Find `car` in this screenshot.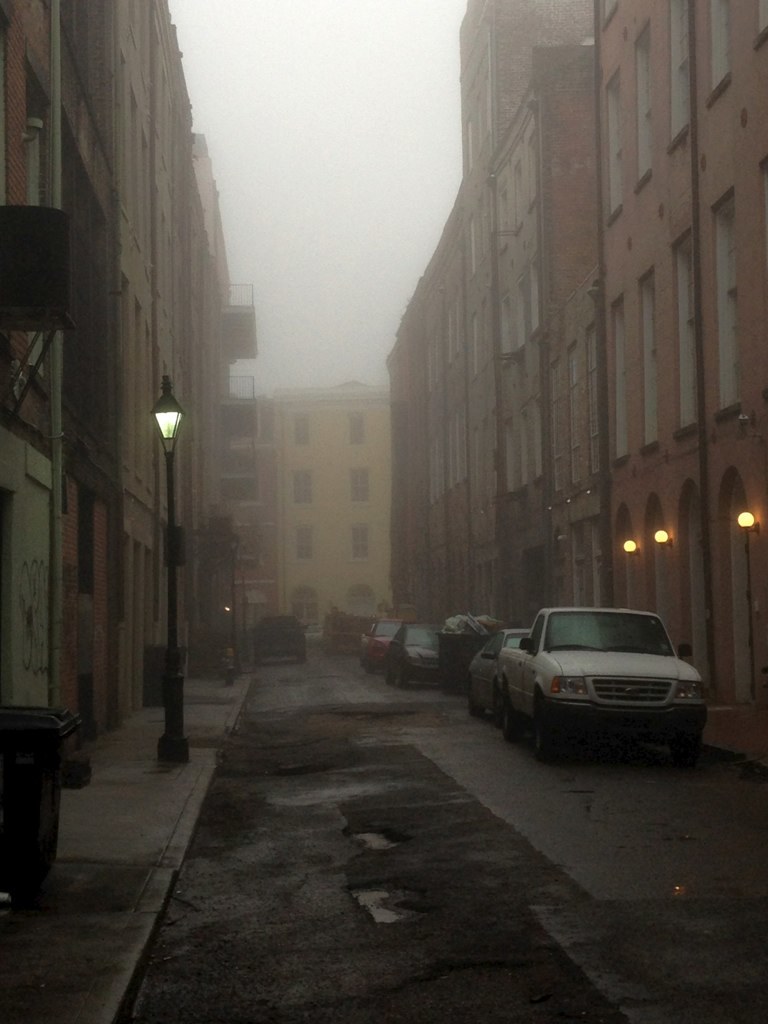
The bounding box for `car` is <box>384,625,441,689</box>.
